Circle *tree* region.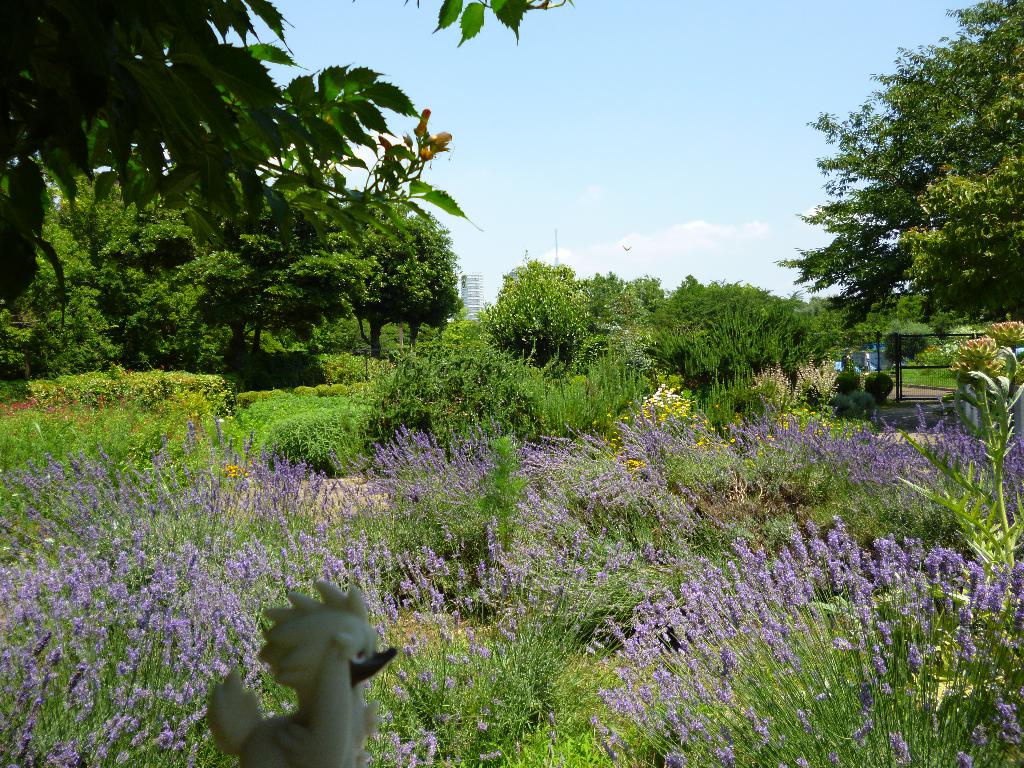
Region: BBox(0, 0, 575, 301).
